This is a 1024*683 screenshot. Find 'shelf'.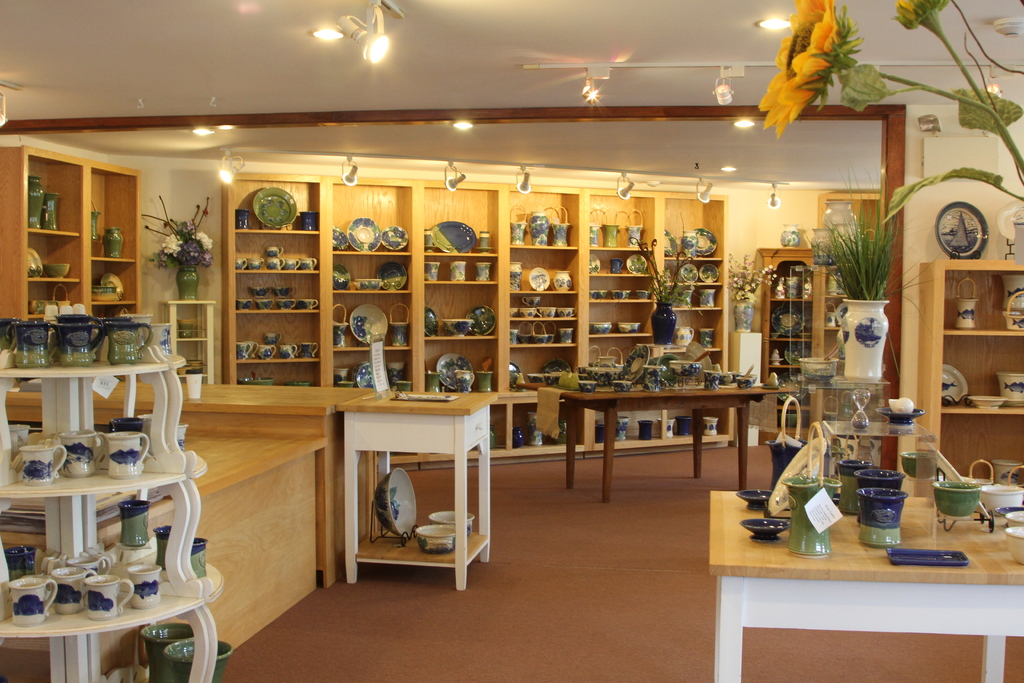
Bounding box: <box>420,338,500,397</box>.
